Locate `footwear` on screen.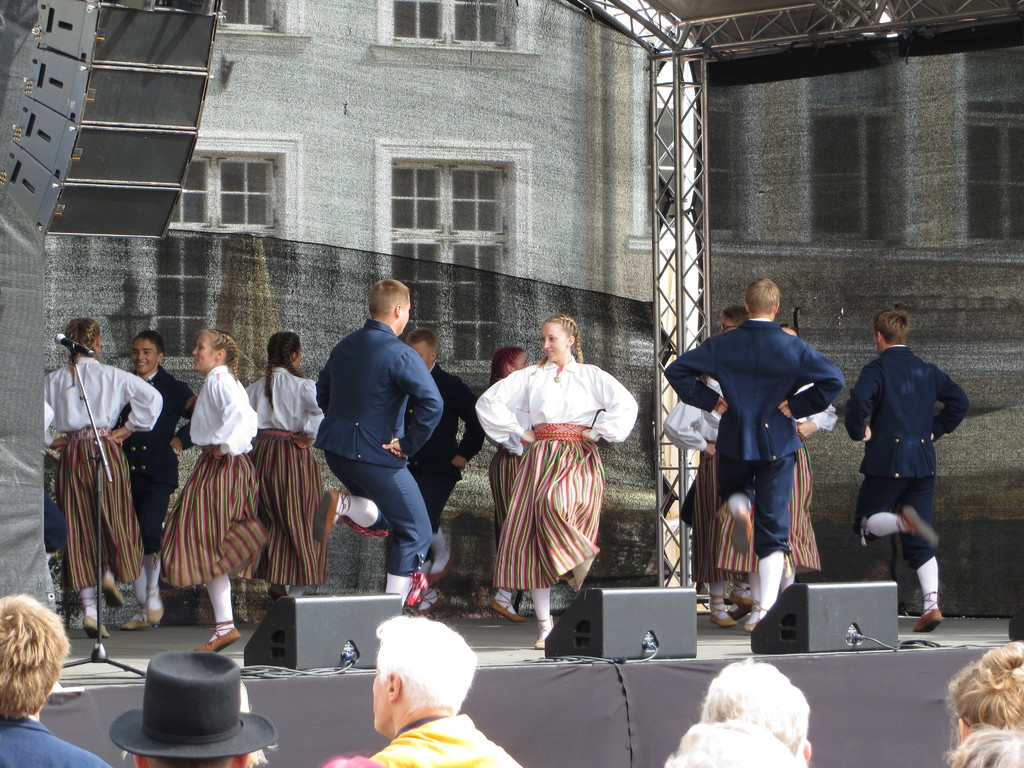
On screen at l=121, t=601, r=153, b=628.
